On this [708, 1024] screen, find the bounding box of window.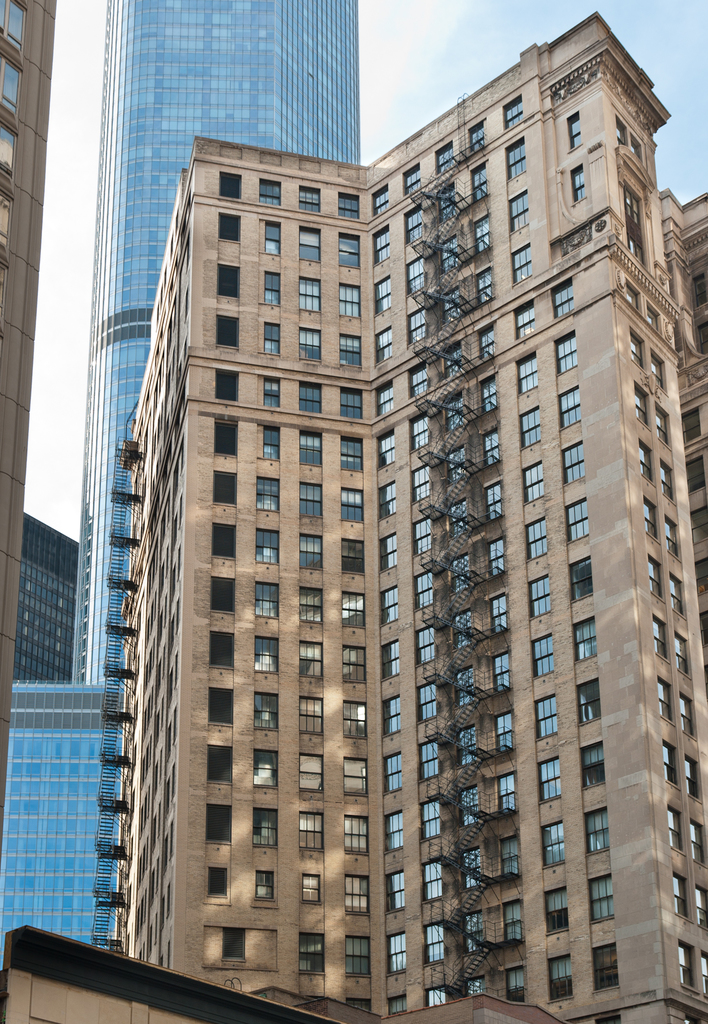
Bounding box: 340, 590, 364, 630.
